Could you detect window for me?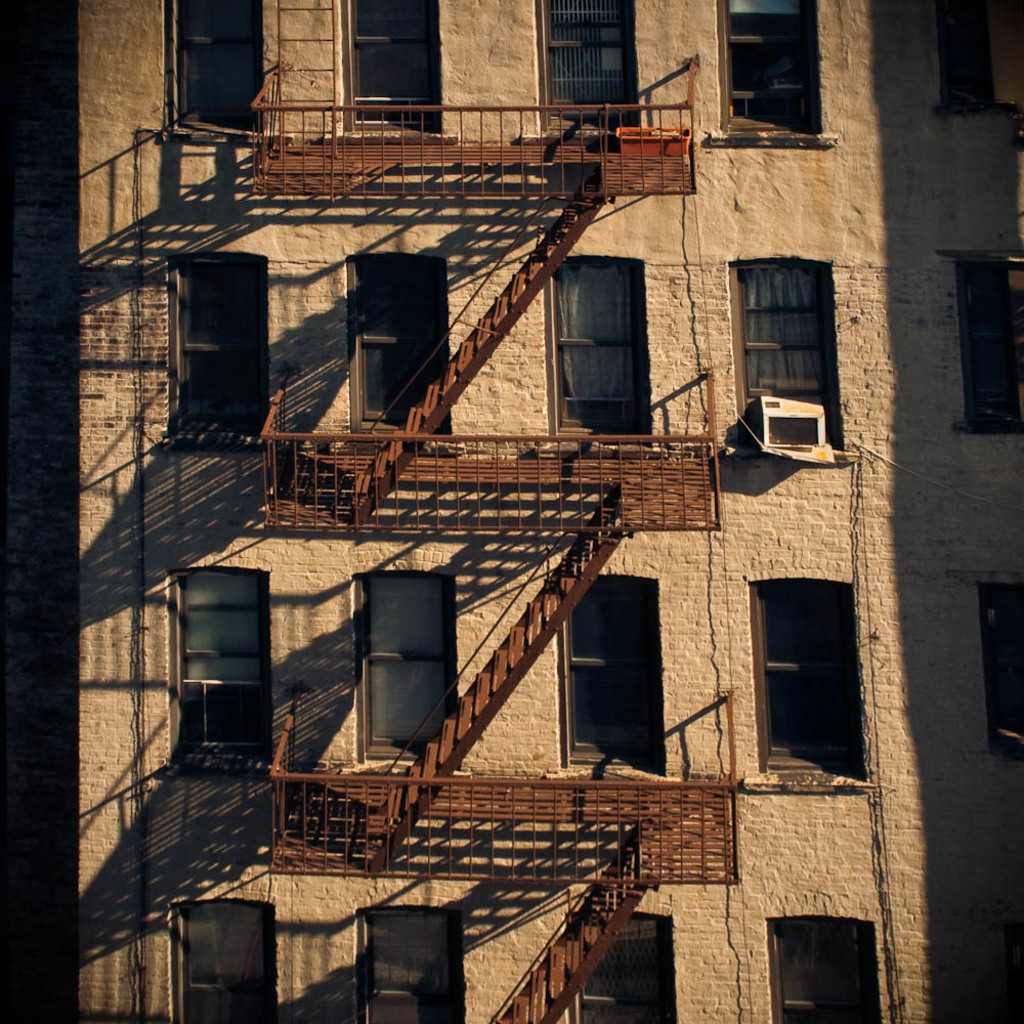
Detection result: x1=770, y1=924, x2=884, y2=1023.
